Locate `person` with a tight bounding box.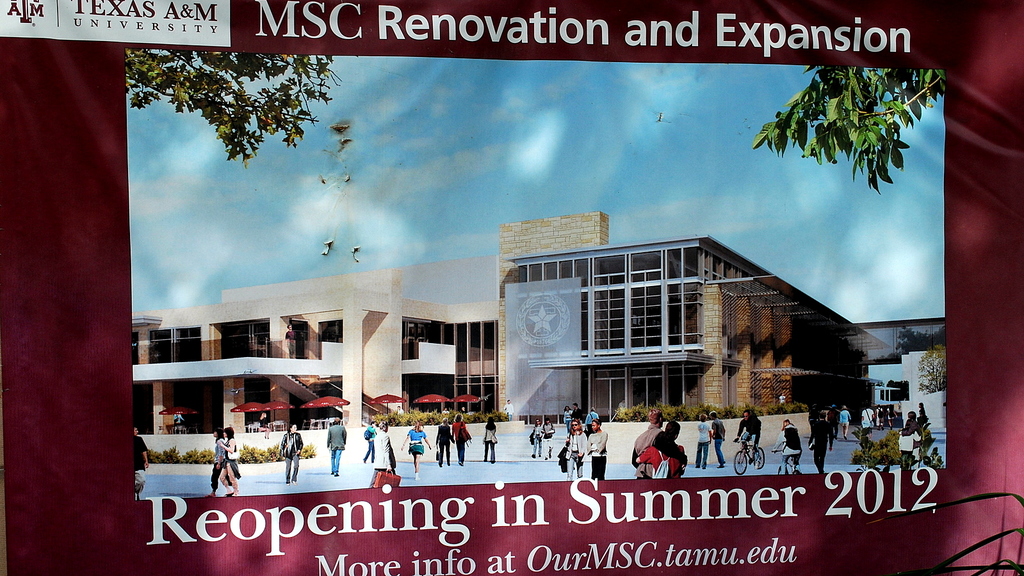
214, 422, 247, 492.
